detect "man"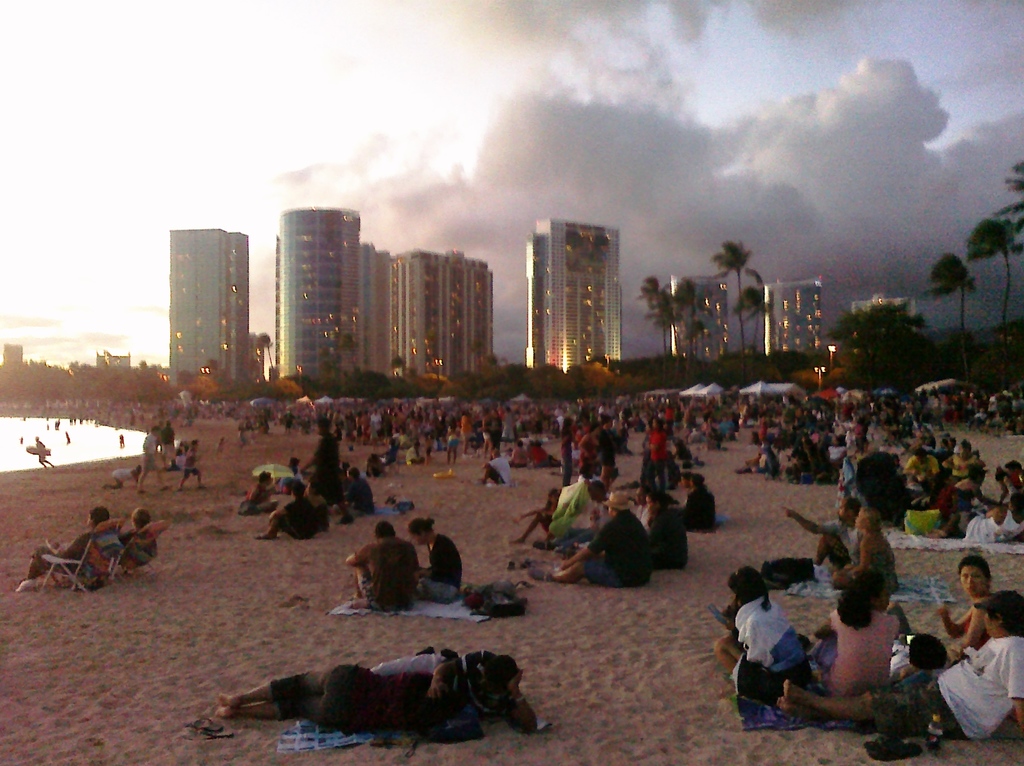
bbox=[348, 522, 419, 610]
